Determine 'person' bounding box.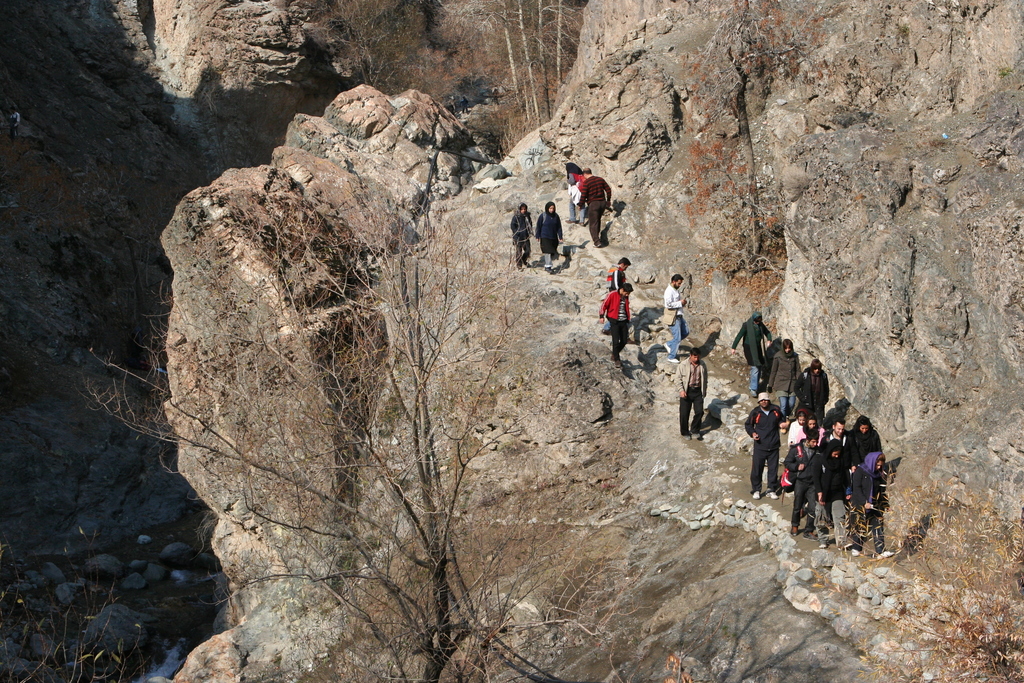
Determined: detection(662, 277, 687, 361).
